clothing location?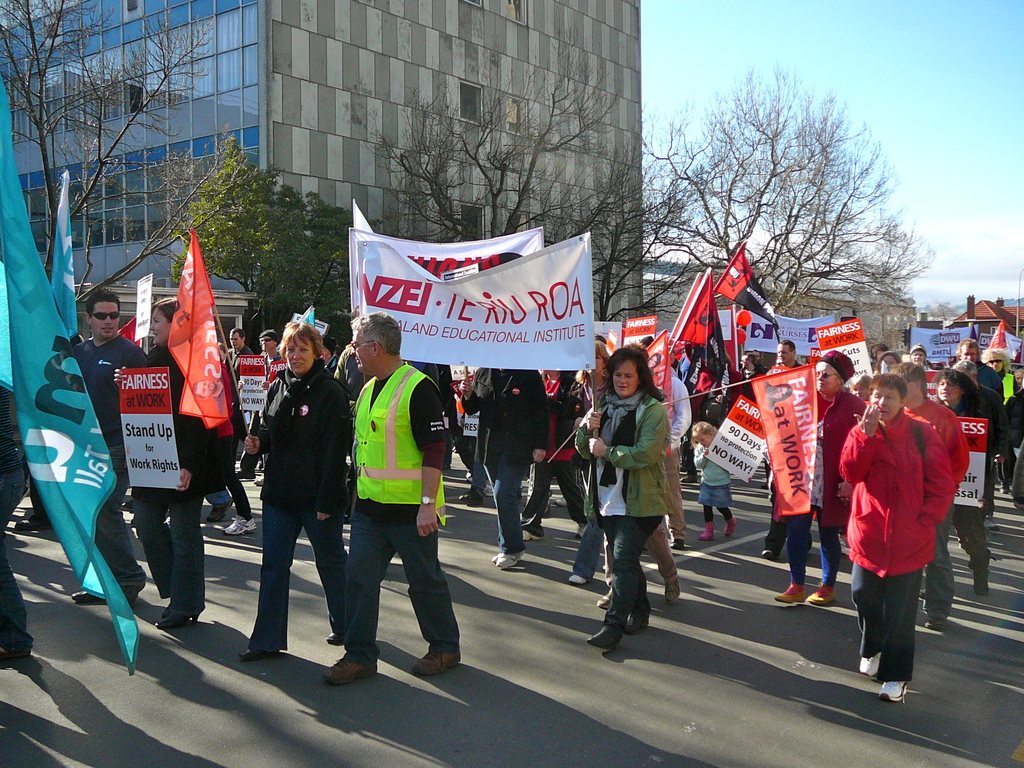
[x1=592, y1=394, x2=676, y2=577]
